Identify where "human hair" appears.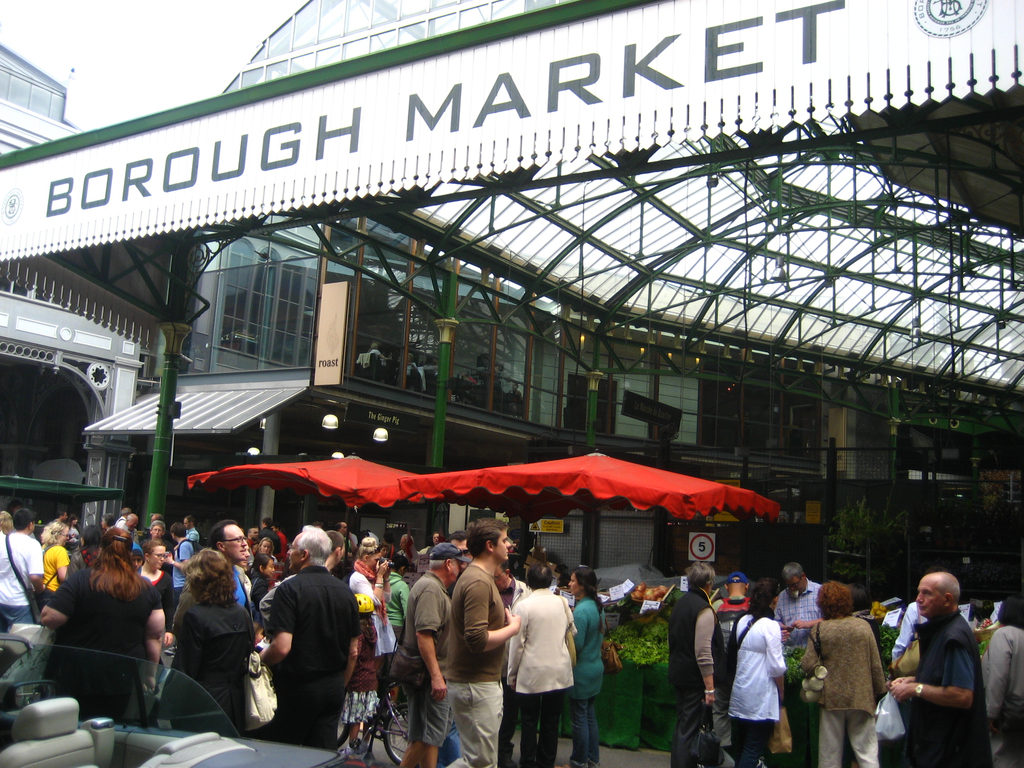
Appears at box=[780, 559, 803, 580].
